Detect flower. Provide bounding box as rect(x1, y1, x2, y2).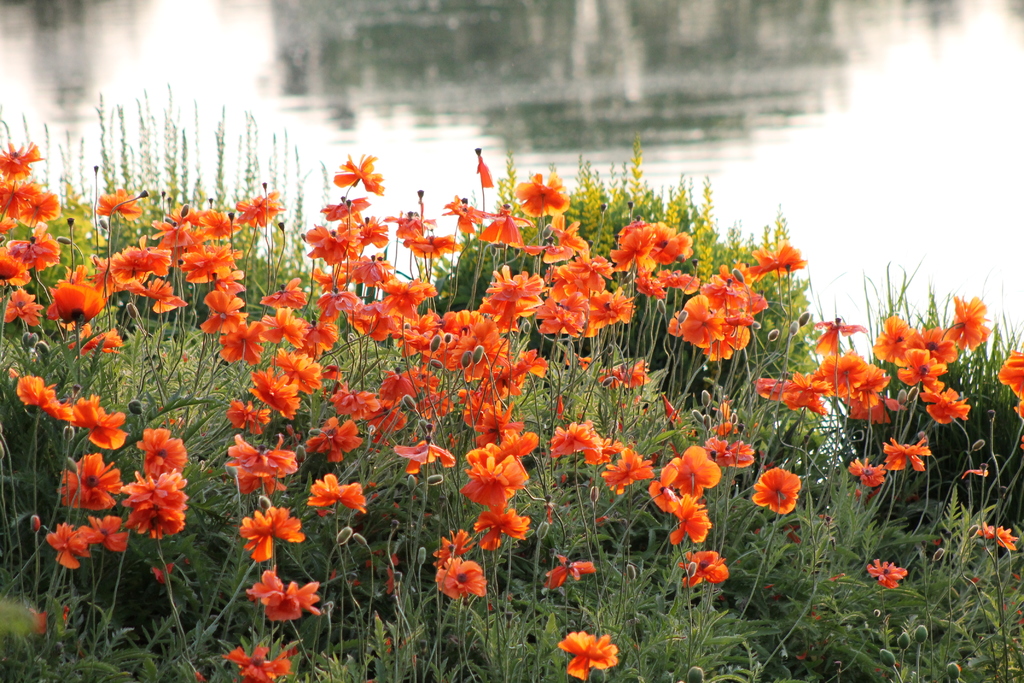
rect(580, 432, 615, 467).
